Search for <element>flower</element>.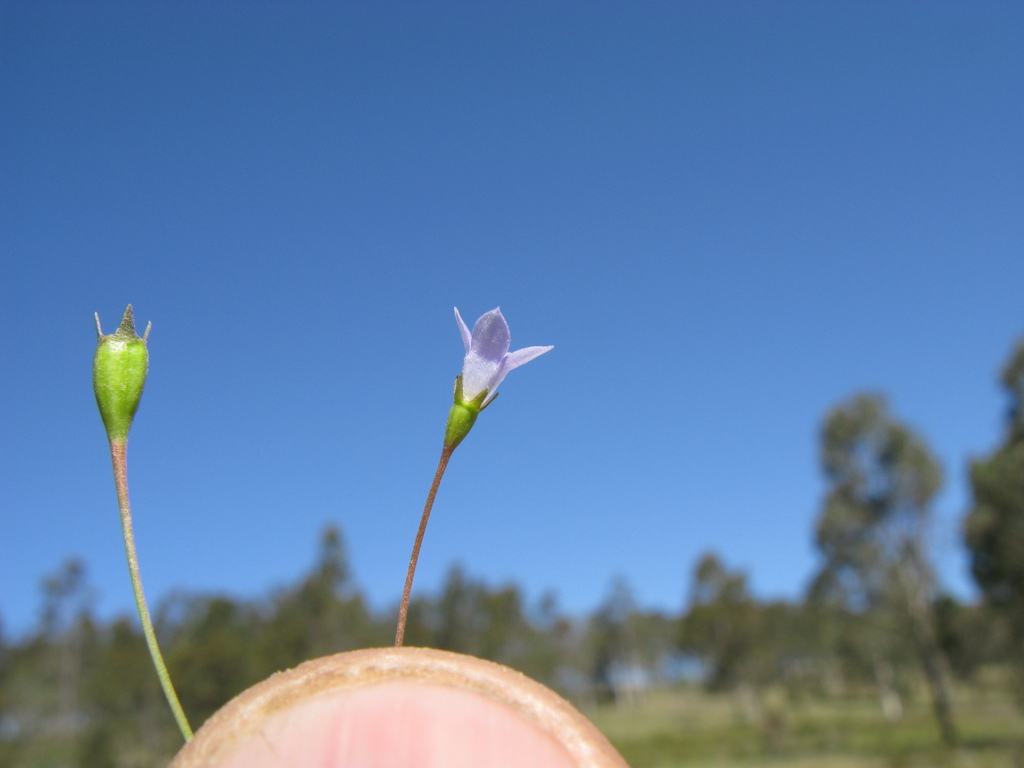
Found at {"left": 442, "top": 309, "right": 545, "bottom": 431}.
